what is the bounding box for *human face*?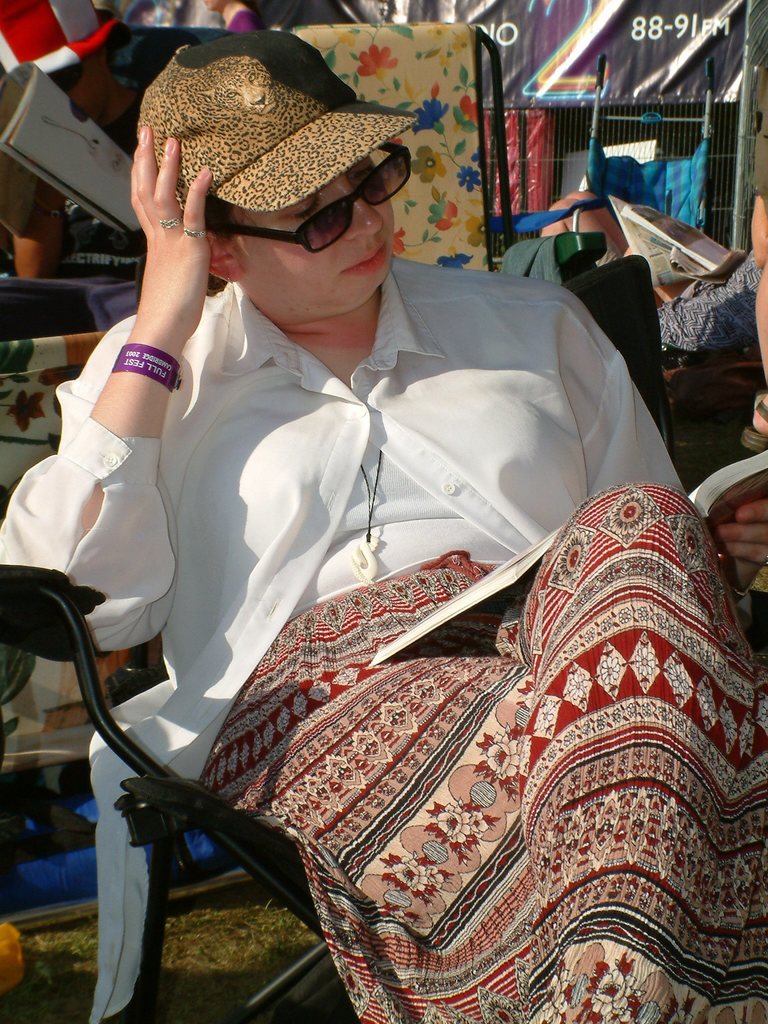
x1=223 y1=173 x2=398 y2=301.
